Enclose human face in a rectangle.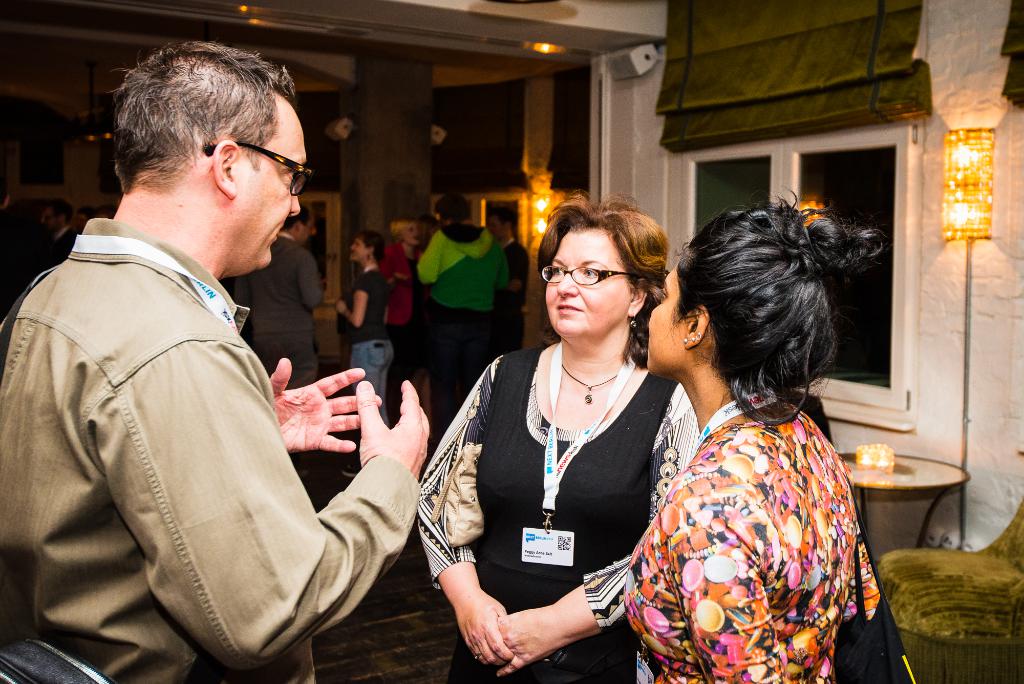
(left=241, top=100, right=308, bottom=272).
